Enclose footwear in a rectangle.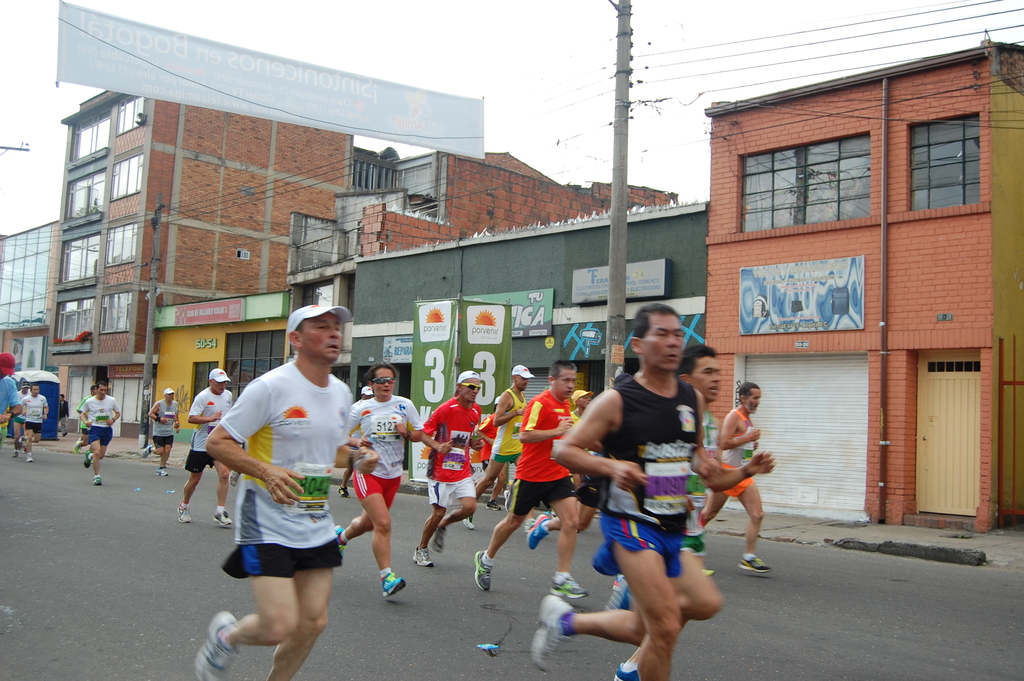
x1=476 y1=546 x2=491 y2=594.
